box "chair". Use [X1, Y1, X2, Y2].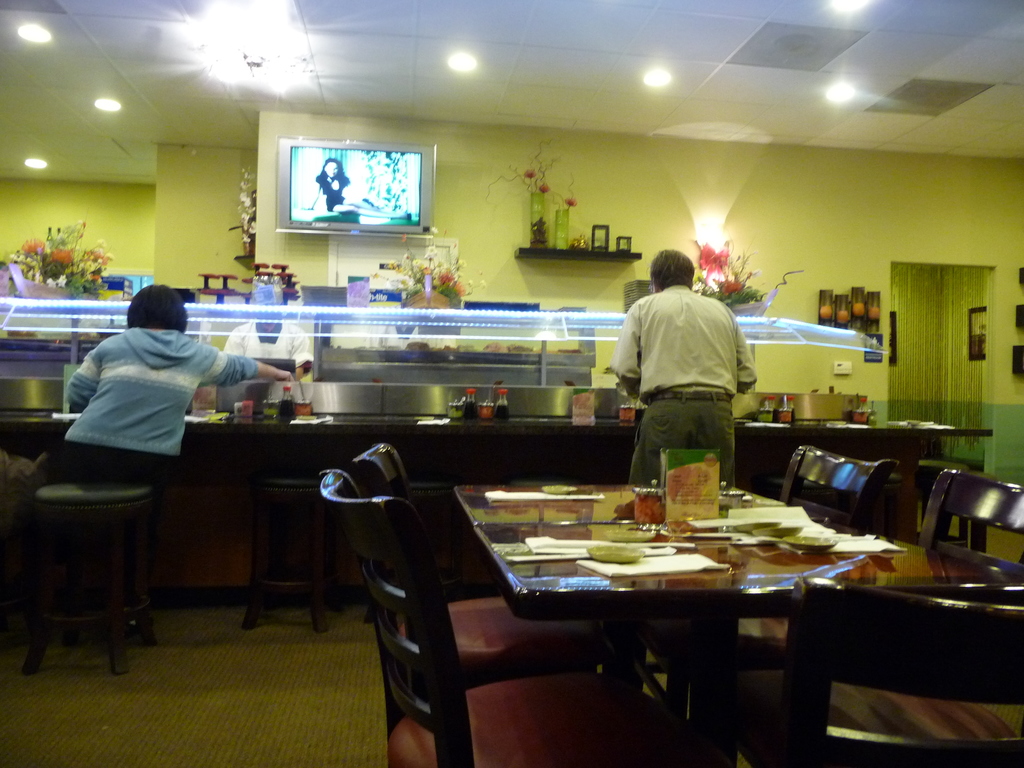
[916, 465, 1023, 590].
